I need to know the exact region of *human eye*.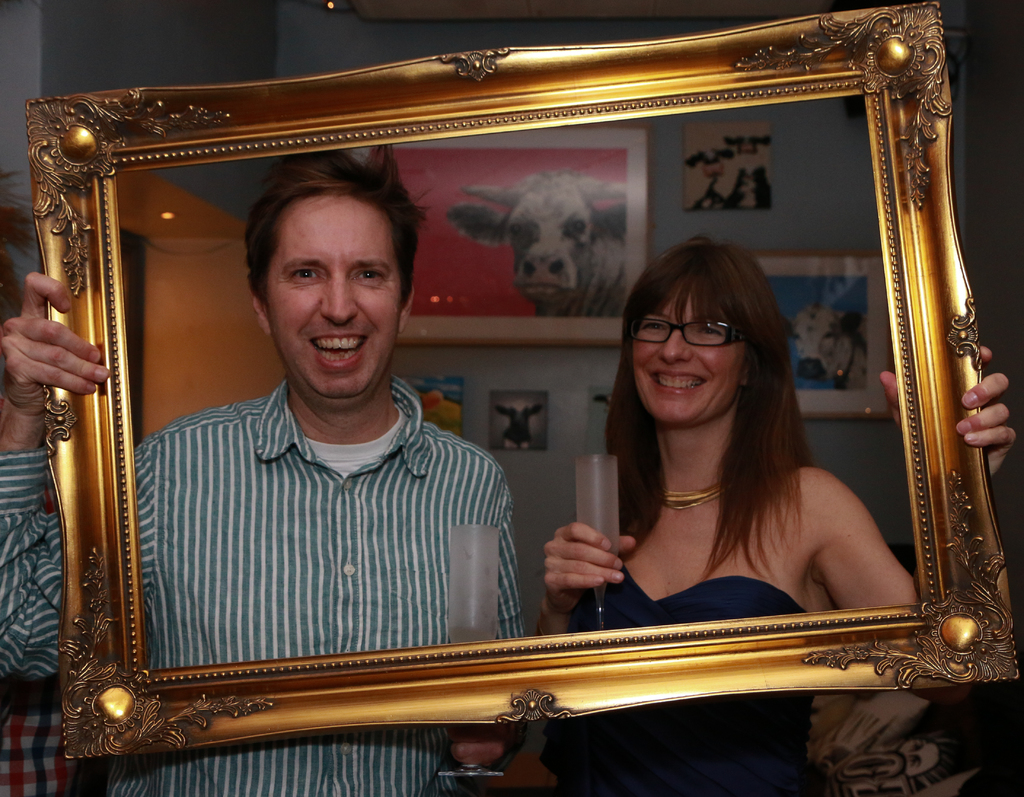
Region: locate(294, 259, 326, 285).
